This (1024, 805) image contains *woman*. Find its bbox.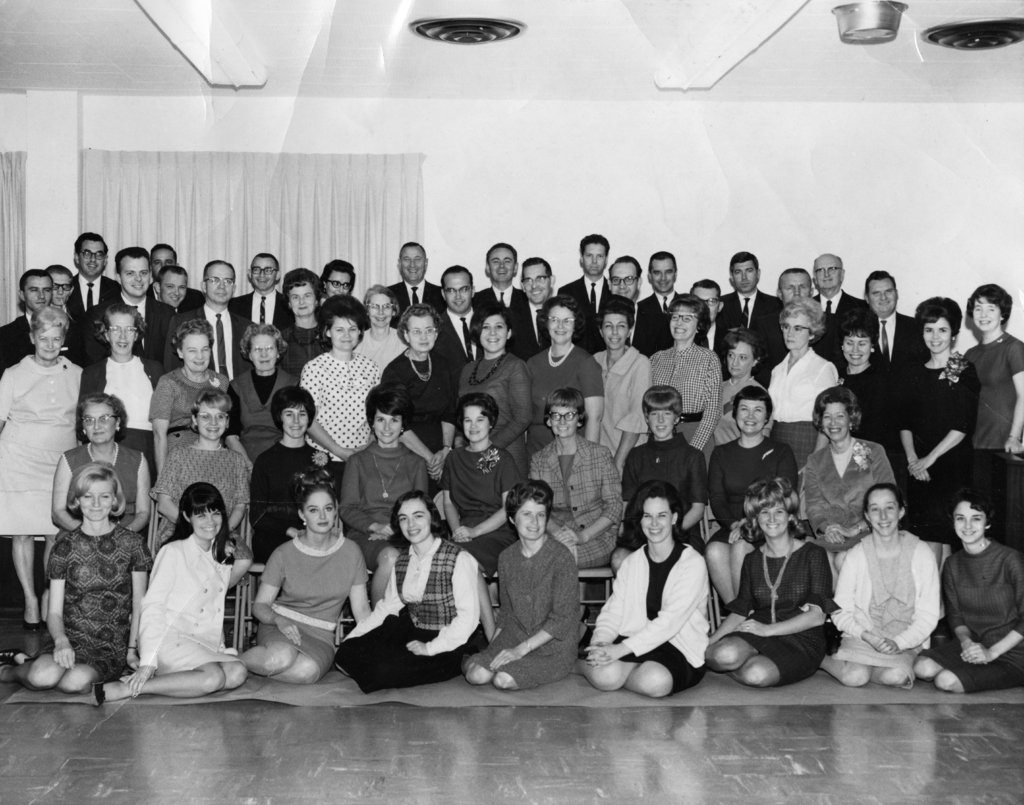
<box>684,273,725,350</box>.
